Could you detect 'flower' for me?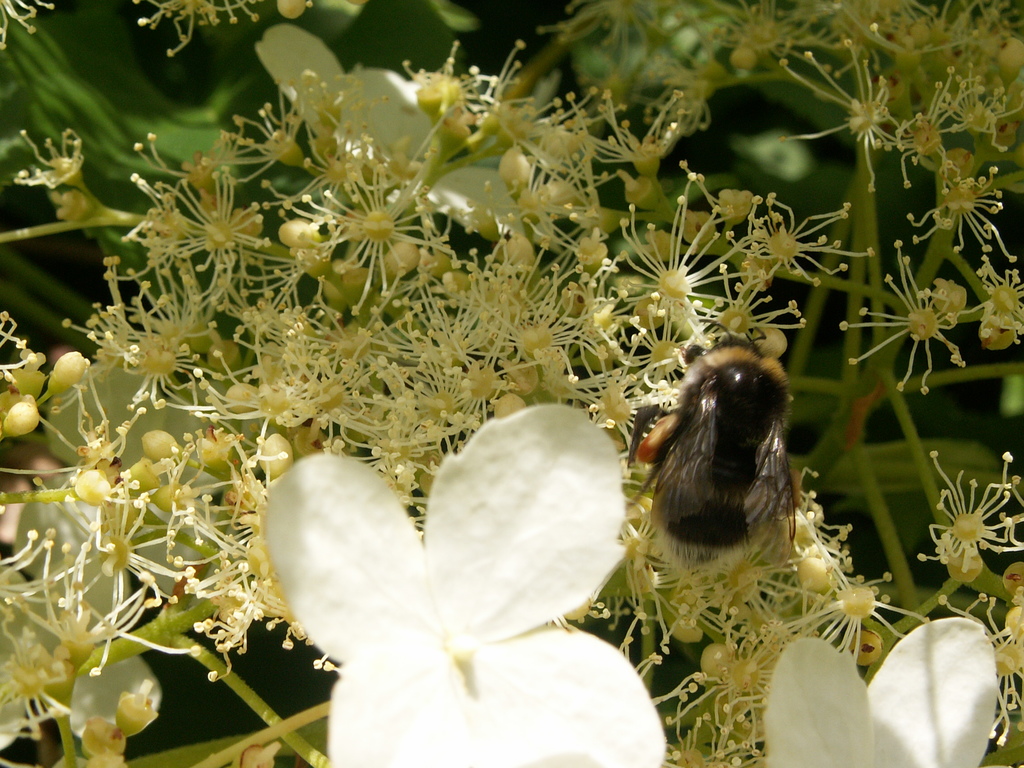
Detection result: <bbox>262, 377, 664, 755</bbox>.
